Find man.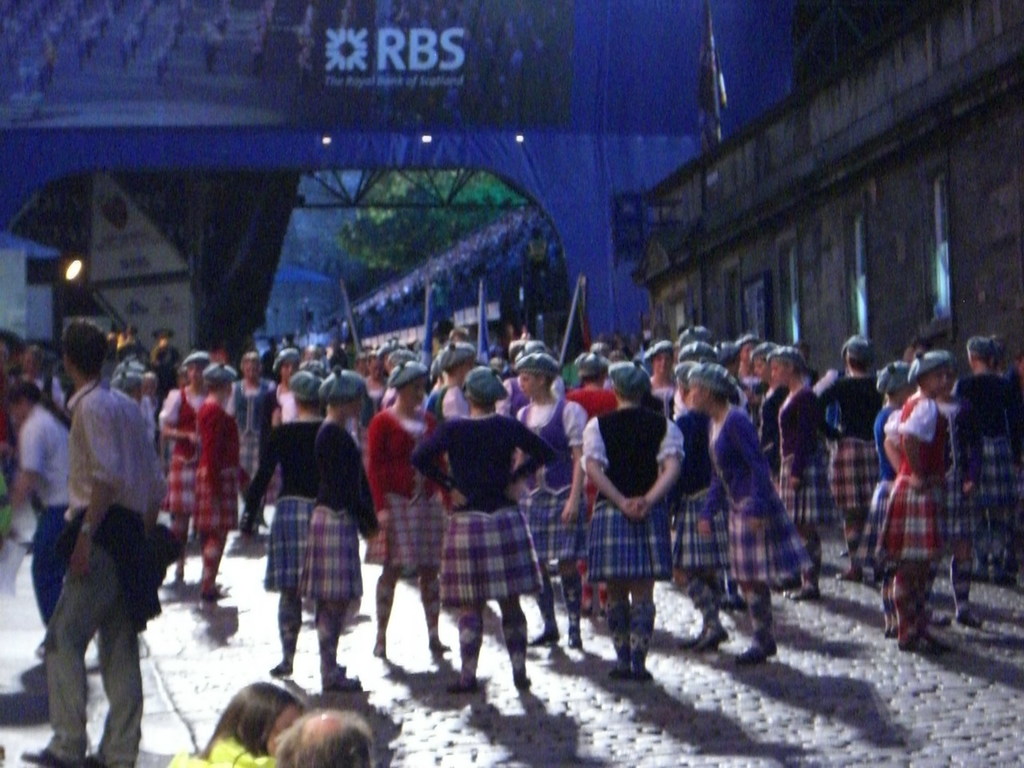
region(28, 326, 170, 761).
